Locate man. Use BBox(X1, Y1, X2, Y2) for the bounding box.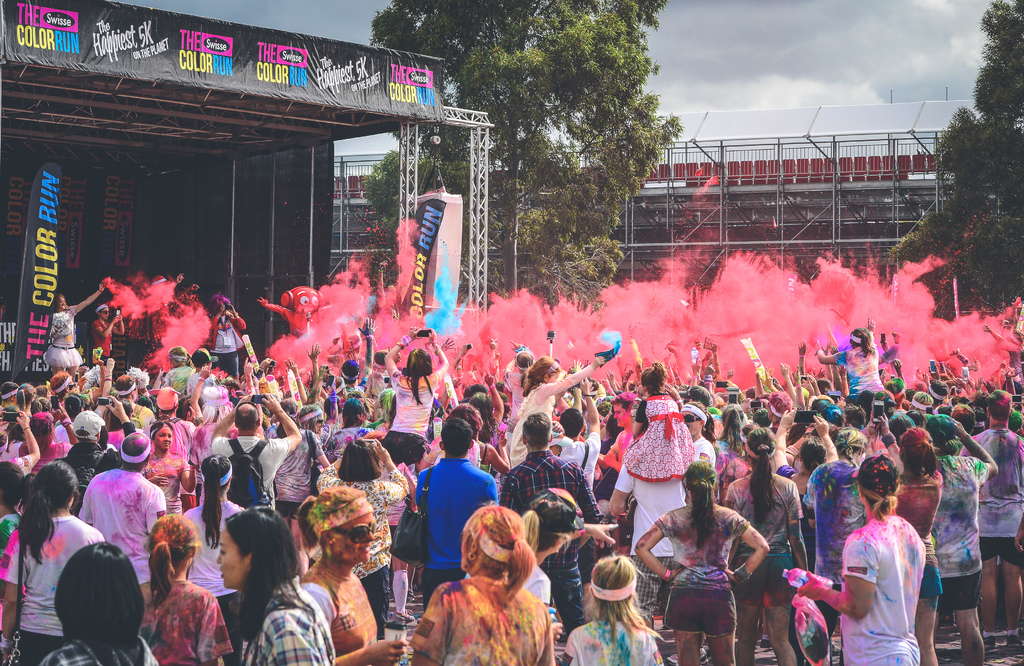
BBox(76, 430, 165, 643).
